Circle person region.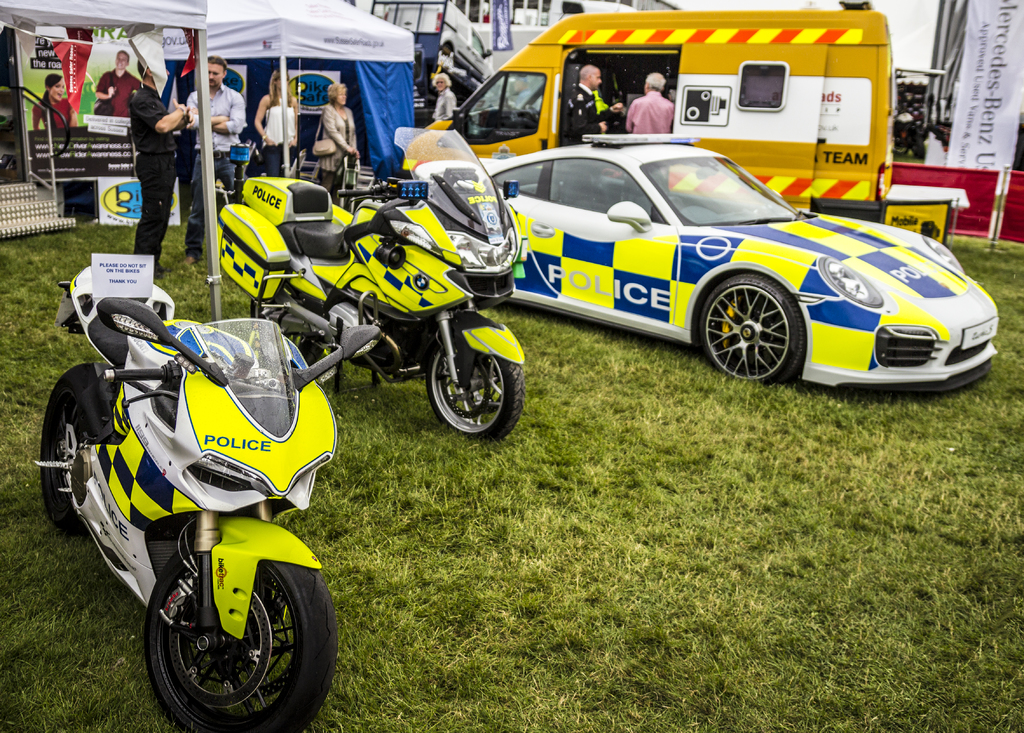
Region: <box>251,60,301,180</box>.
